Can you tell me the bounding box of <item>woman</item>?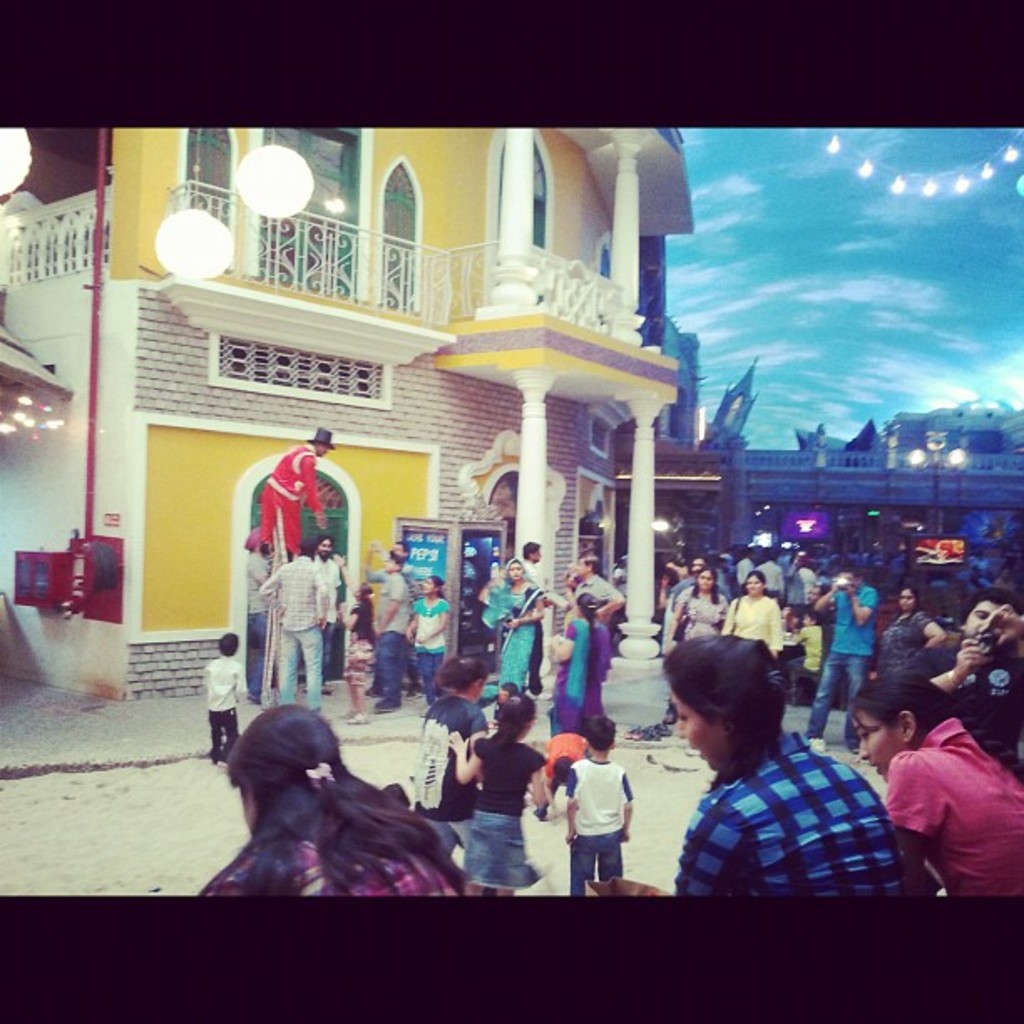
(left=197, top=666, right=465, bottom=902).
